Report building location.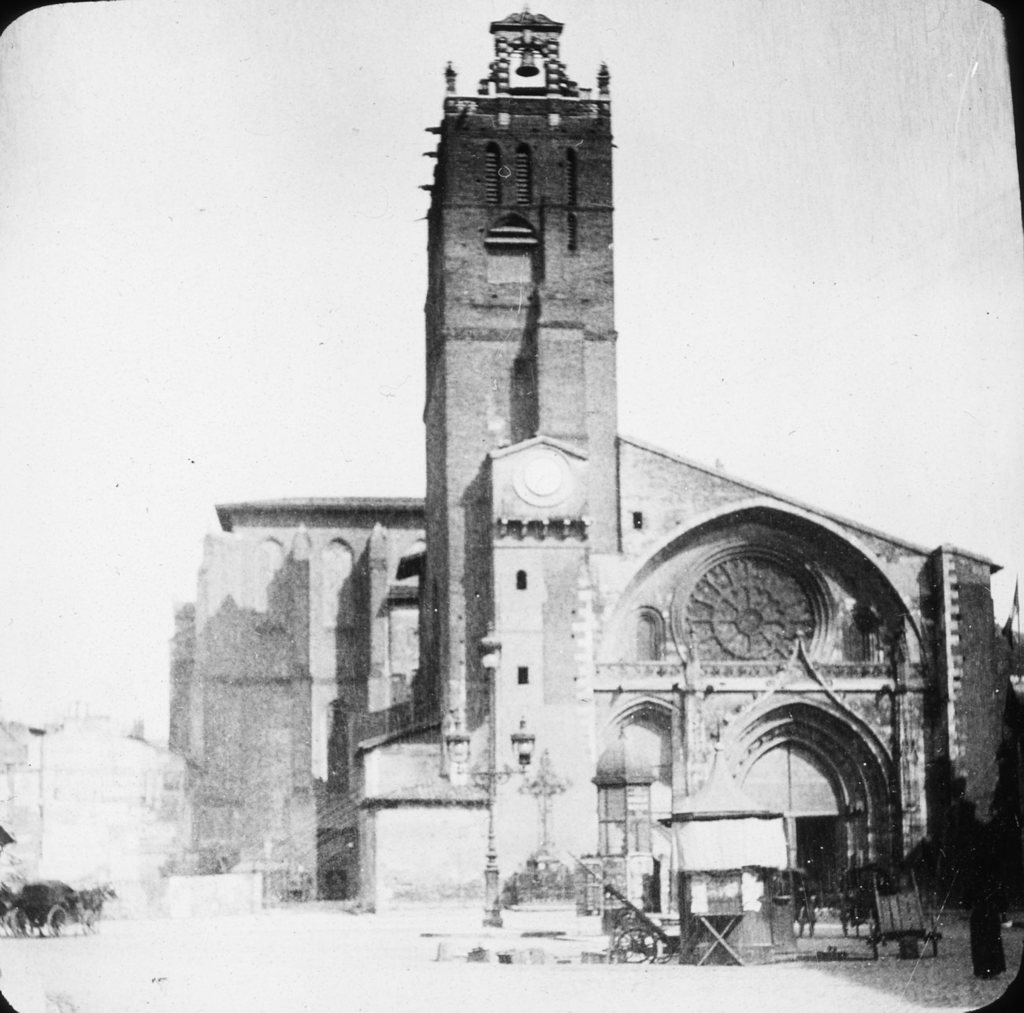
Report: bbox=(167, 10, 1007, 942).
